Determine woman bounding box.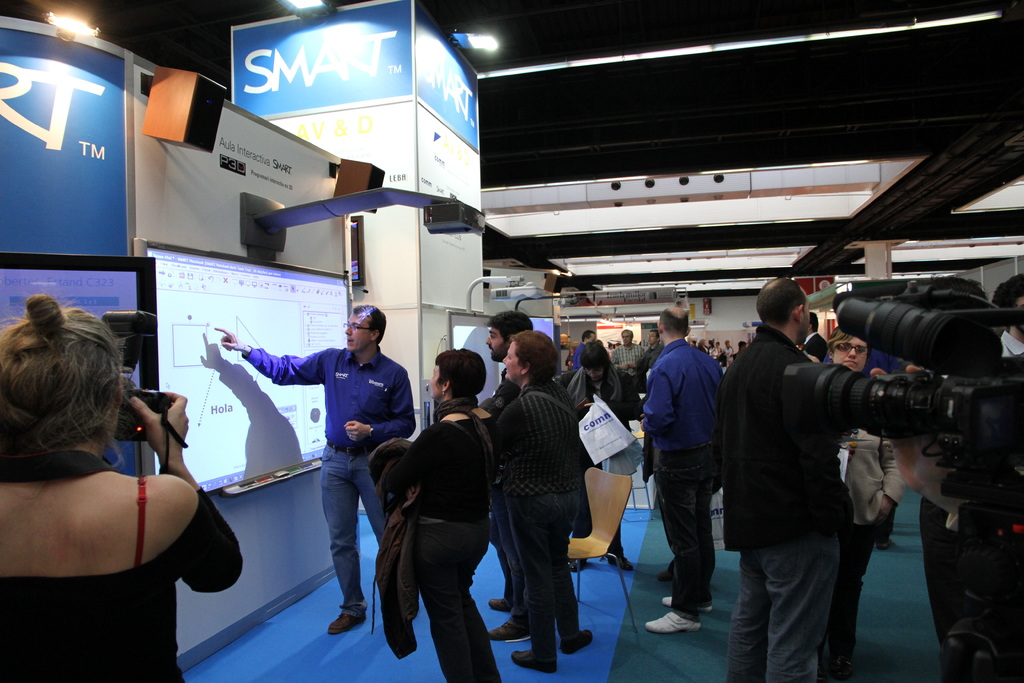
Determined: box=[696, 337, 710, 355].
